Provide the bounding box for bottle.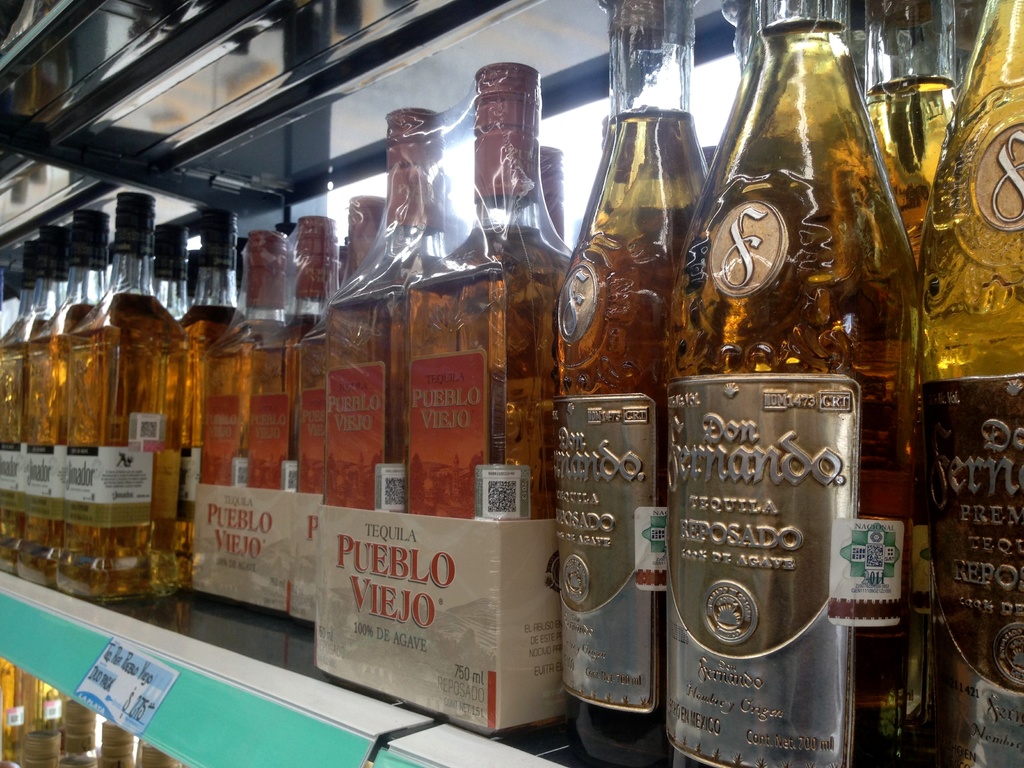
[left=167, top=205, right=255, bottom=585].
